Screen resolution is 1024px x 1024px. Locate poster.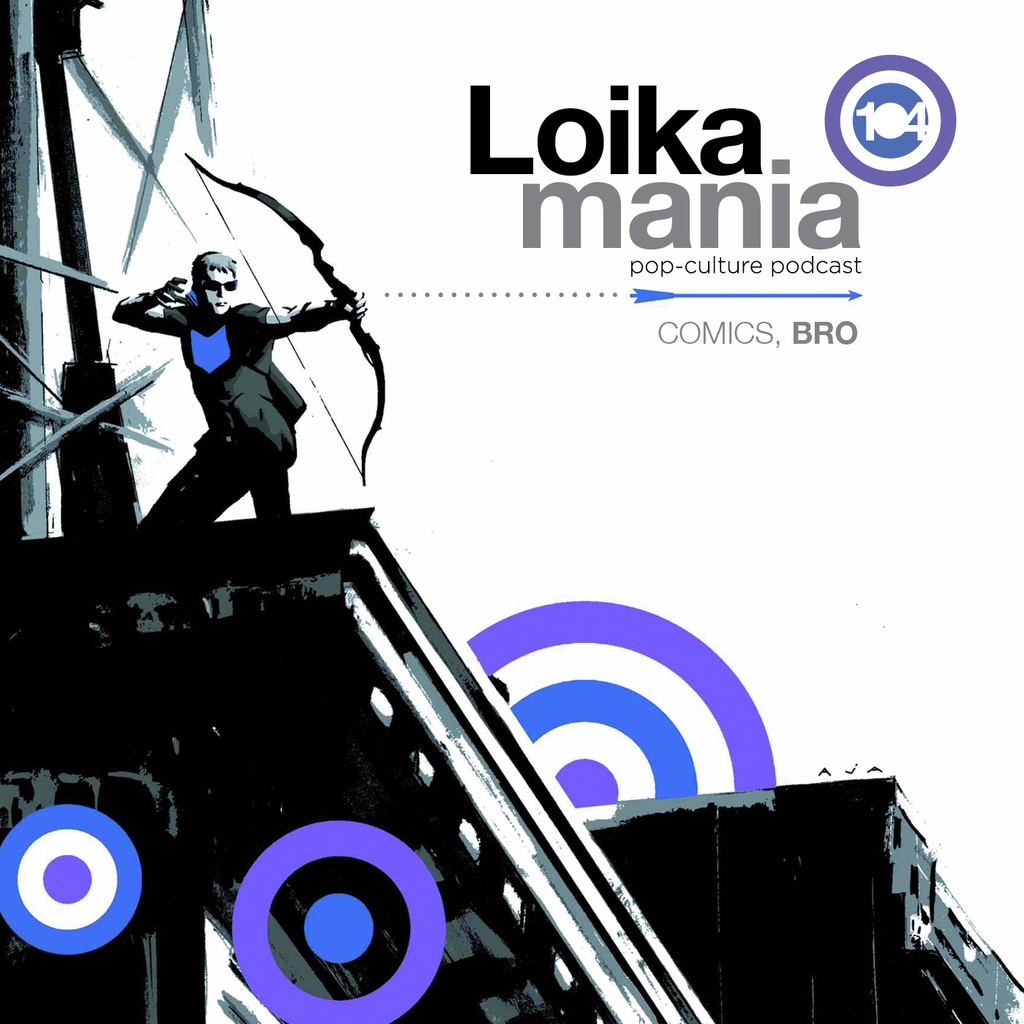
[0, 0, 1023, 1023].
